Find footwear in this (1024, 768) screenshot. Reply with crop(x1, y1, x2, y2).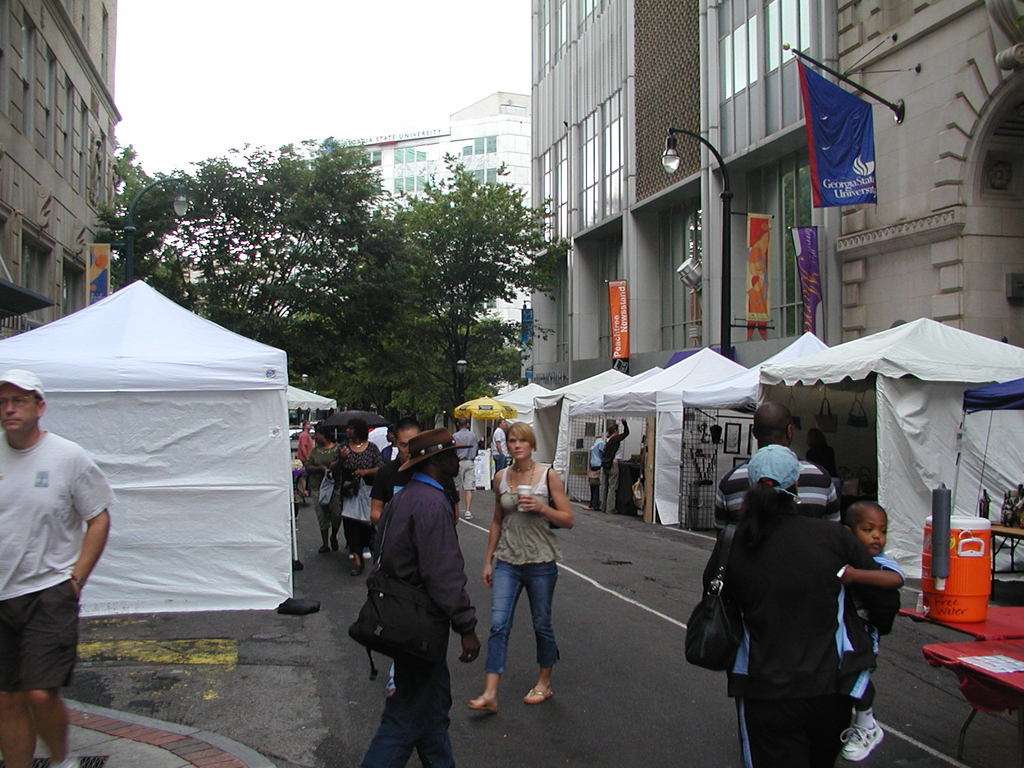
crop(521, 685, 553, 704).
